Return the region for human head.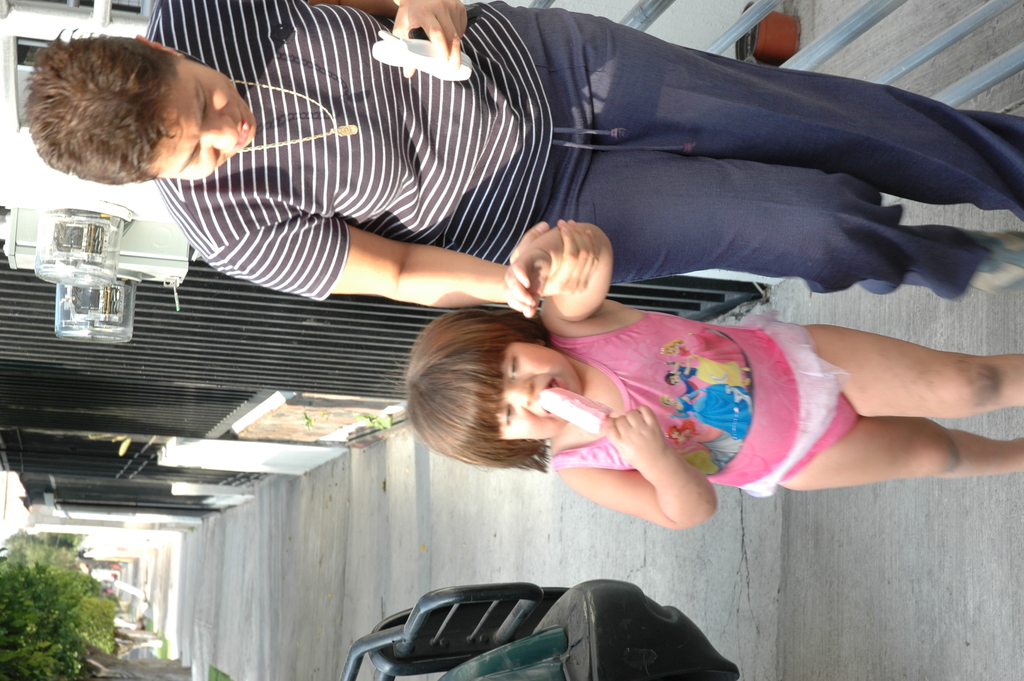
[412, 311, 582, 445].
